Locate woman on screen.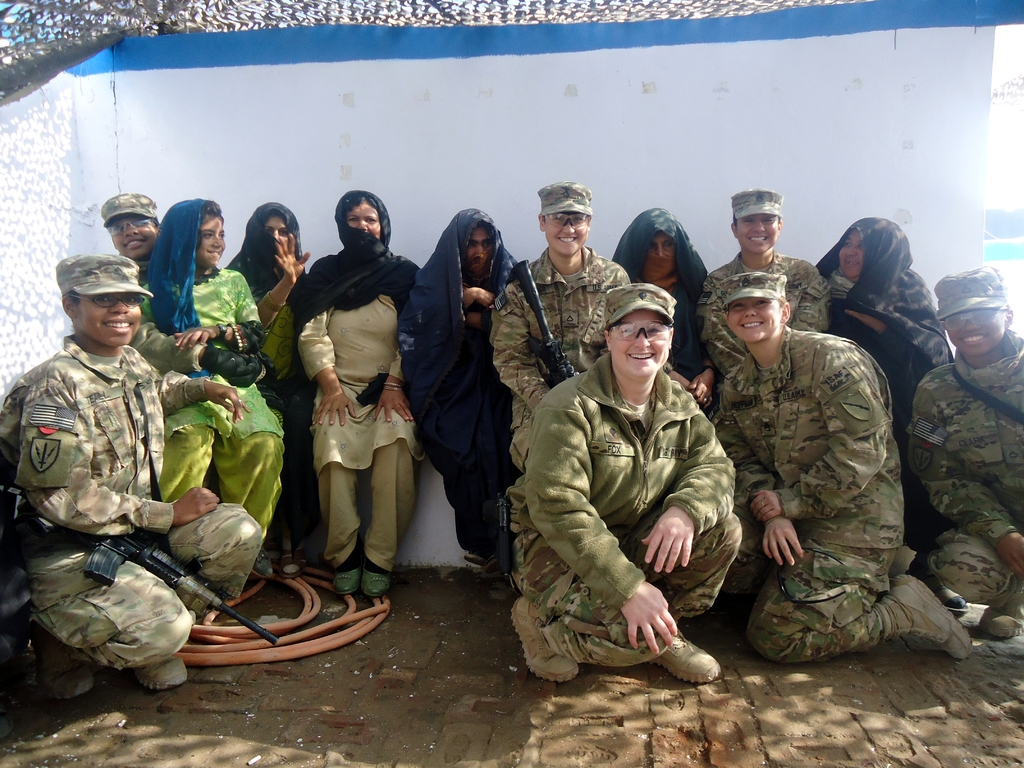
On screen at 697 182 845 372.
